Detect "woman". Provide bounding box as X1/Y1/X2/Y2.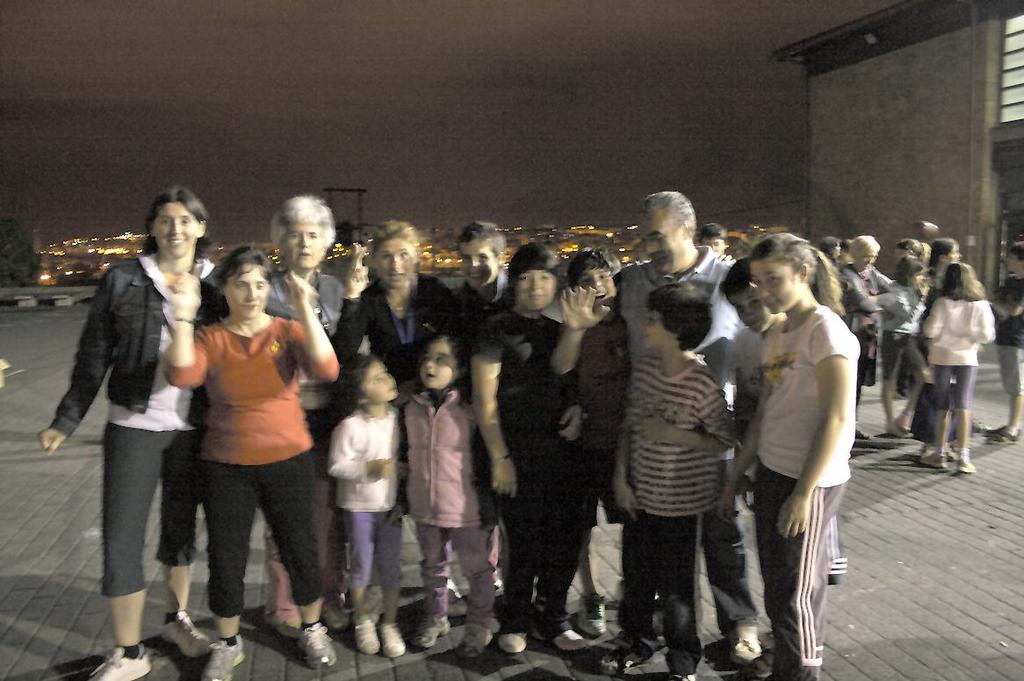
836/232/888/441.
